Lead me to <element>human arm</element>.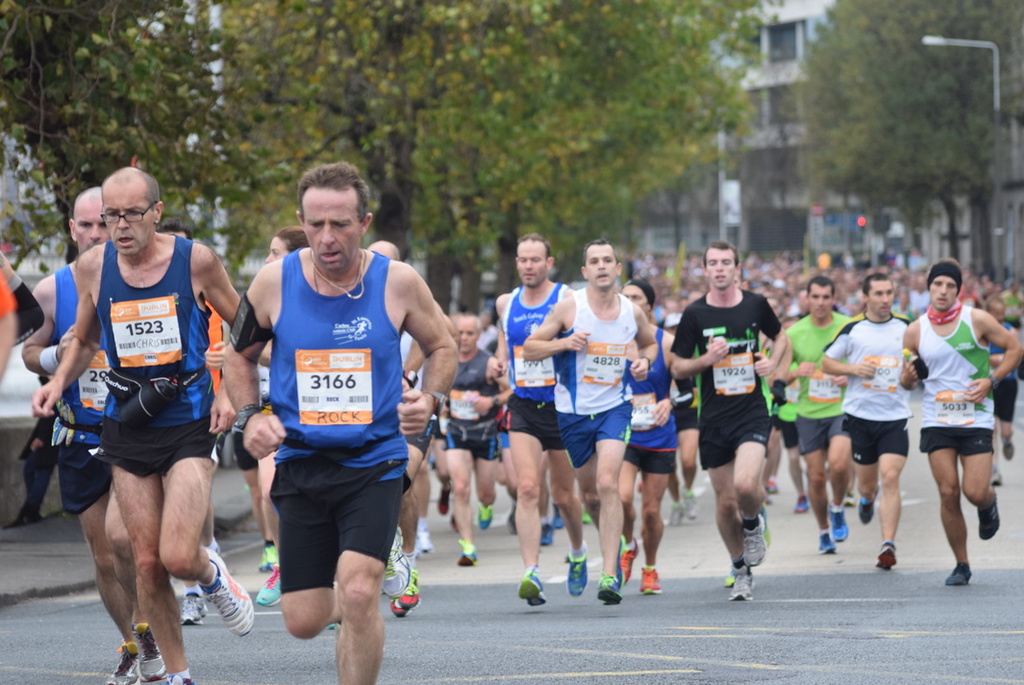
Lead to bbox(221, 258, 310, 458).
